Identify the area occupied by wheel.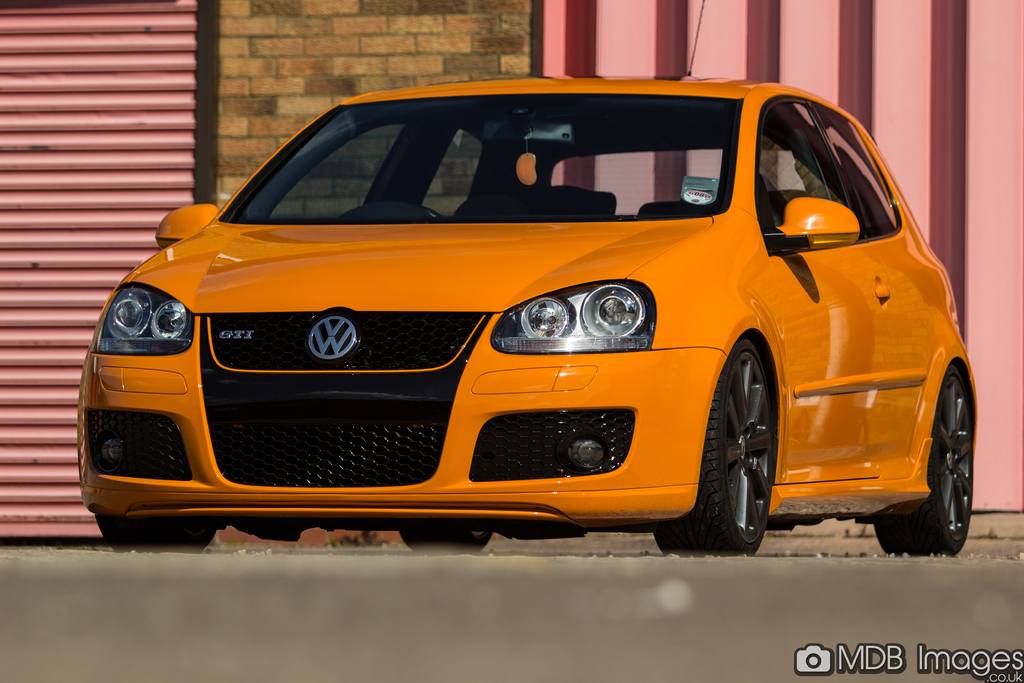
Area: 875:364:979:554.
